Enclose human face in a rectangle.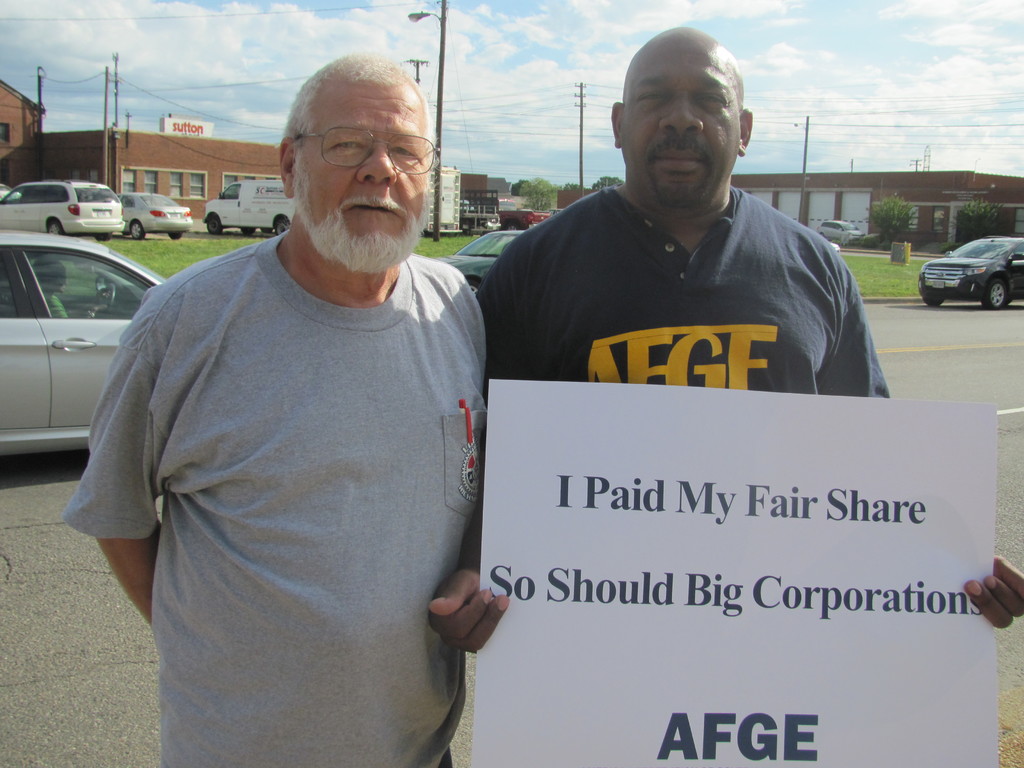
x1=292 y1=76 x2=428 y2=271.
